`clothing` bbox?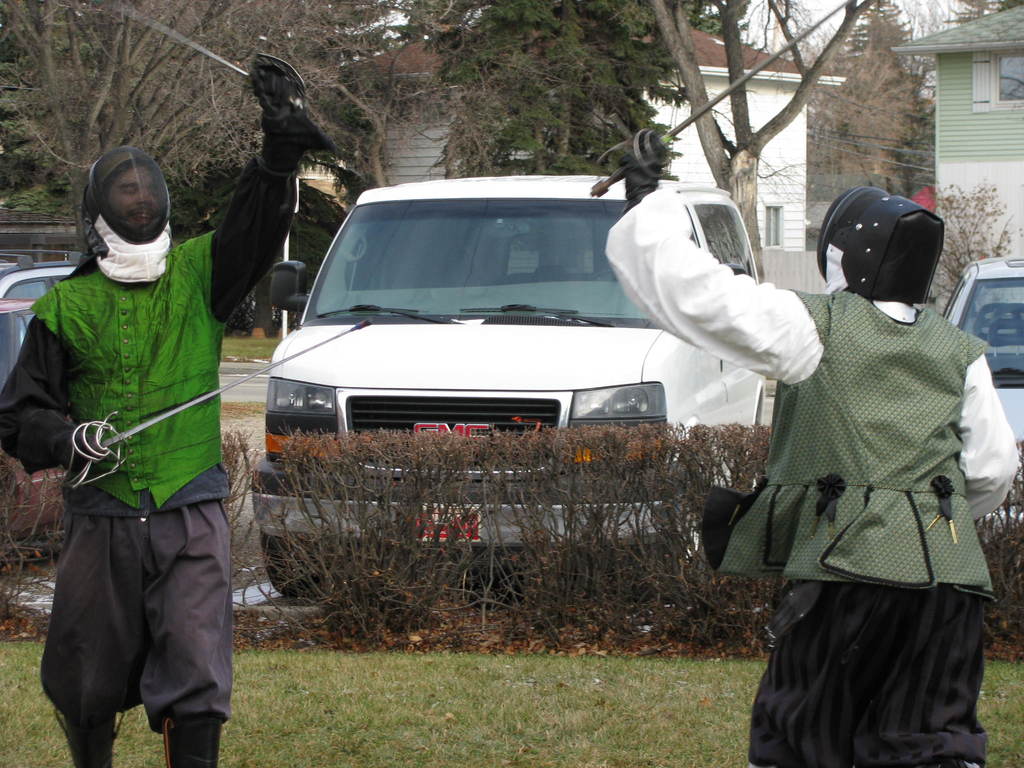
(34,280,234,740)
